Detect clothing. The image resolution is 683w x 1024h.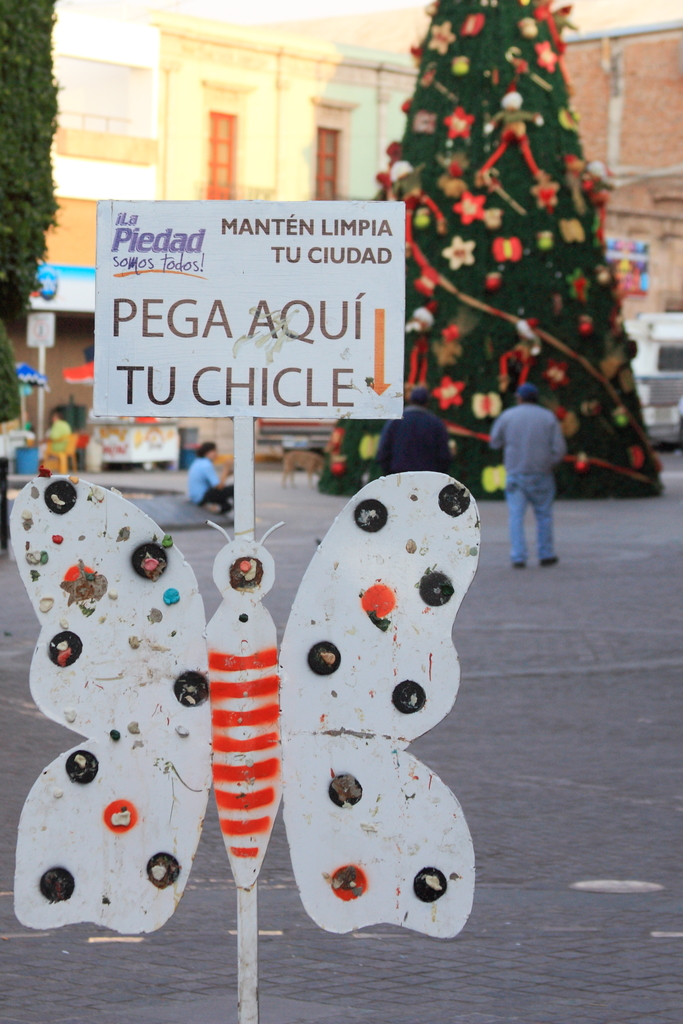
(x1=40, y1=422, x2=75, y2=465).
